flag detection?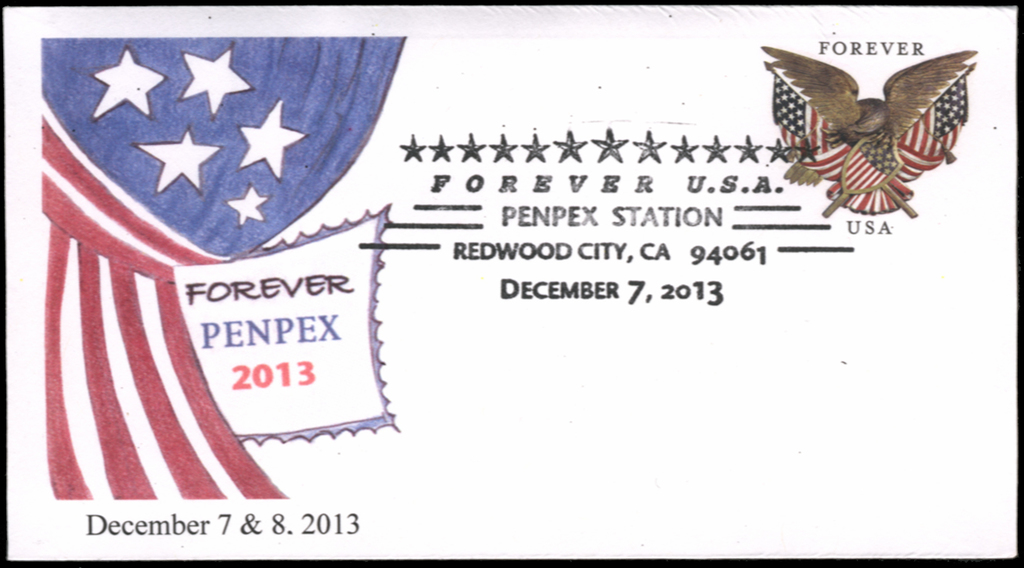
(x1=27, y1=35, x2=405, y2=510)
